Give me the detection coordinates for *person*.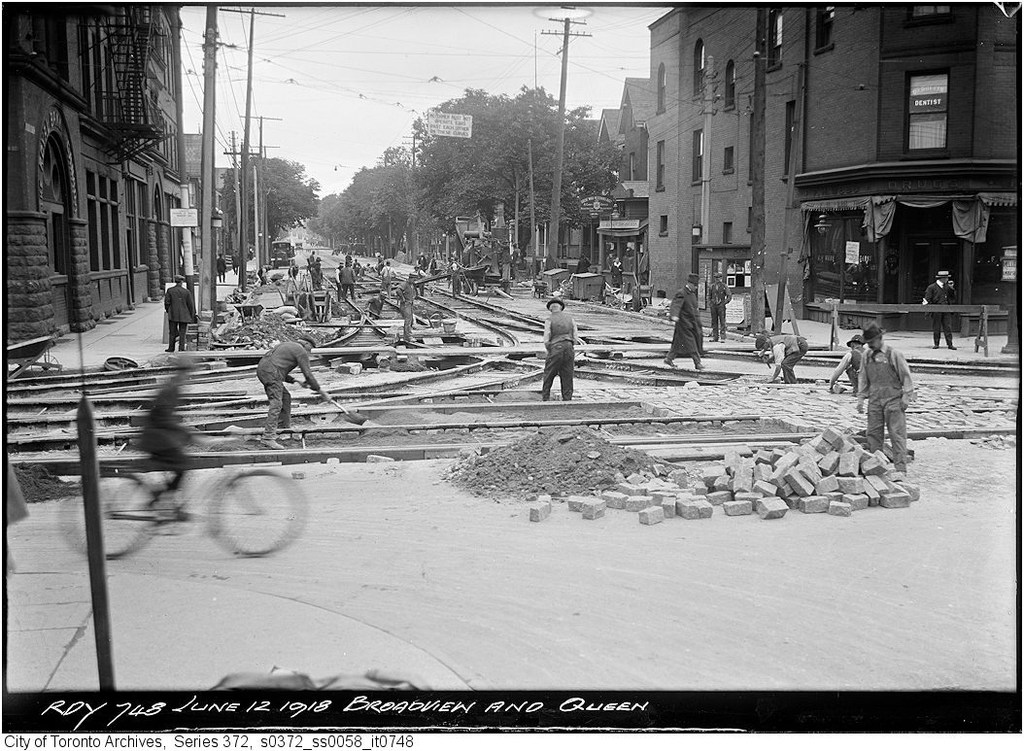
bbox=(541, 295, 581, 405).
